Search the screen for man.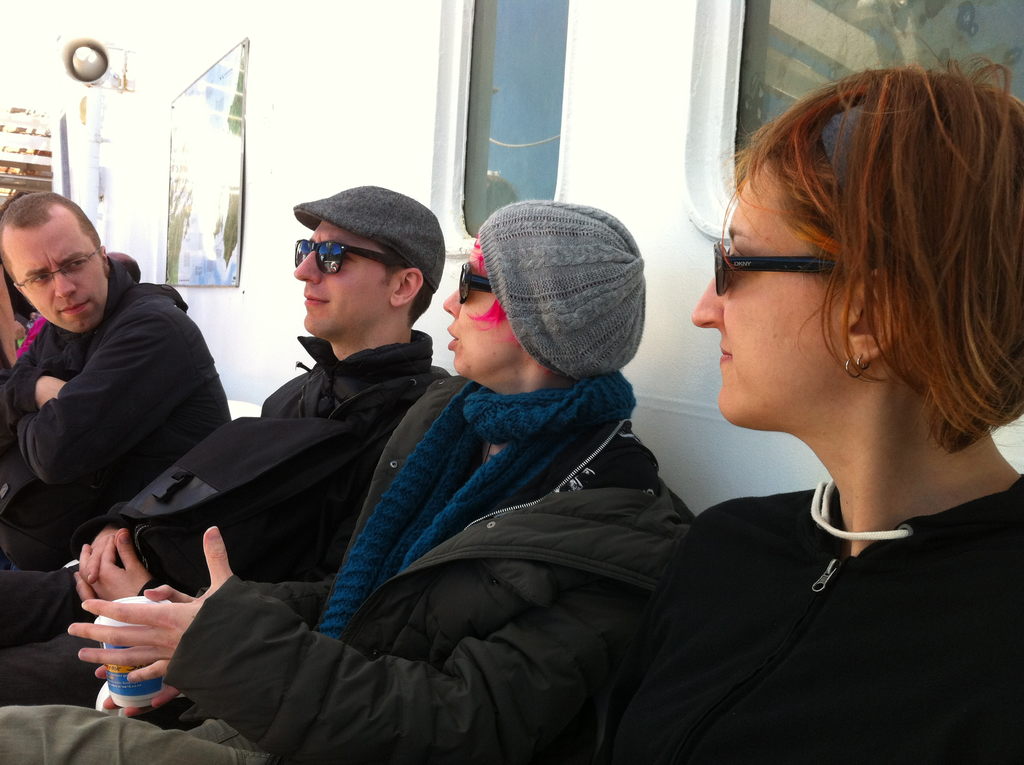
Found at region(0, 186, 237, 645).
